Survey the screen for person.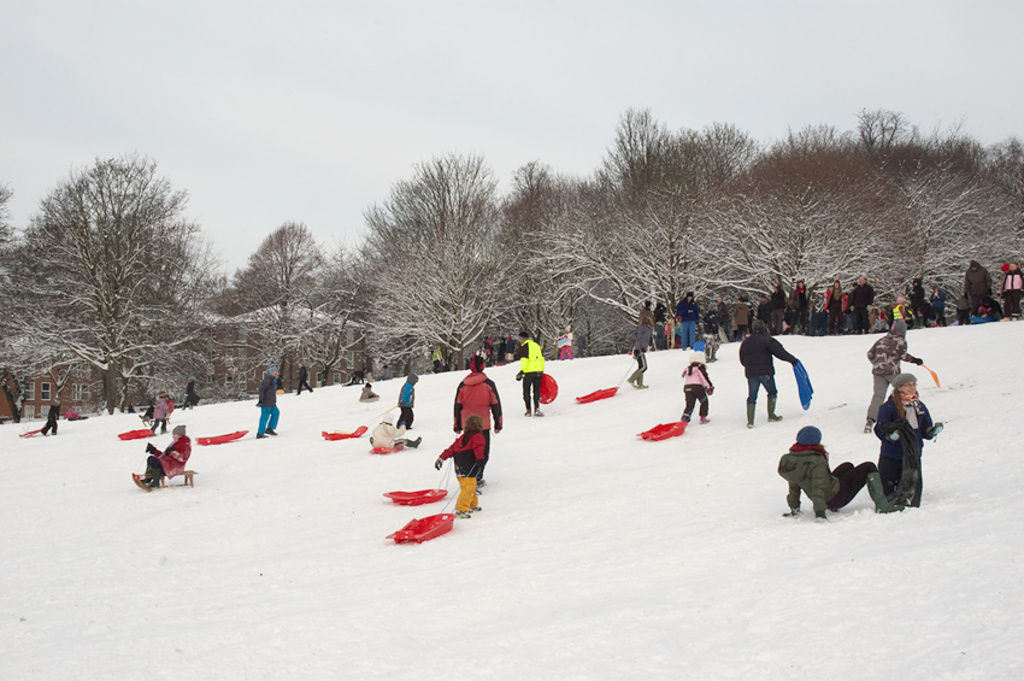
Survey found: box=[624, 304, 651, 401].
